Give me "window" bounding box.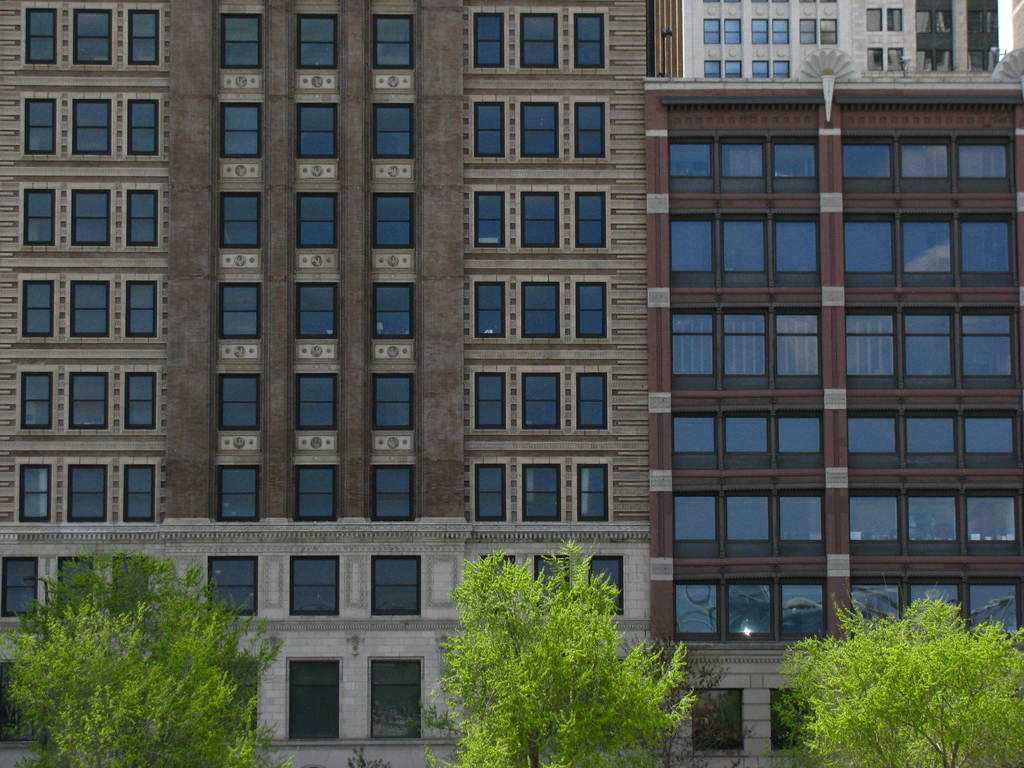
219:100:264:159.
